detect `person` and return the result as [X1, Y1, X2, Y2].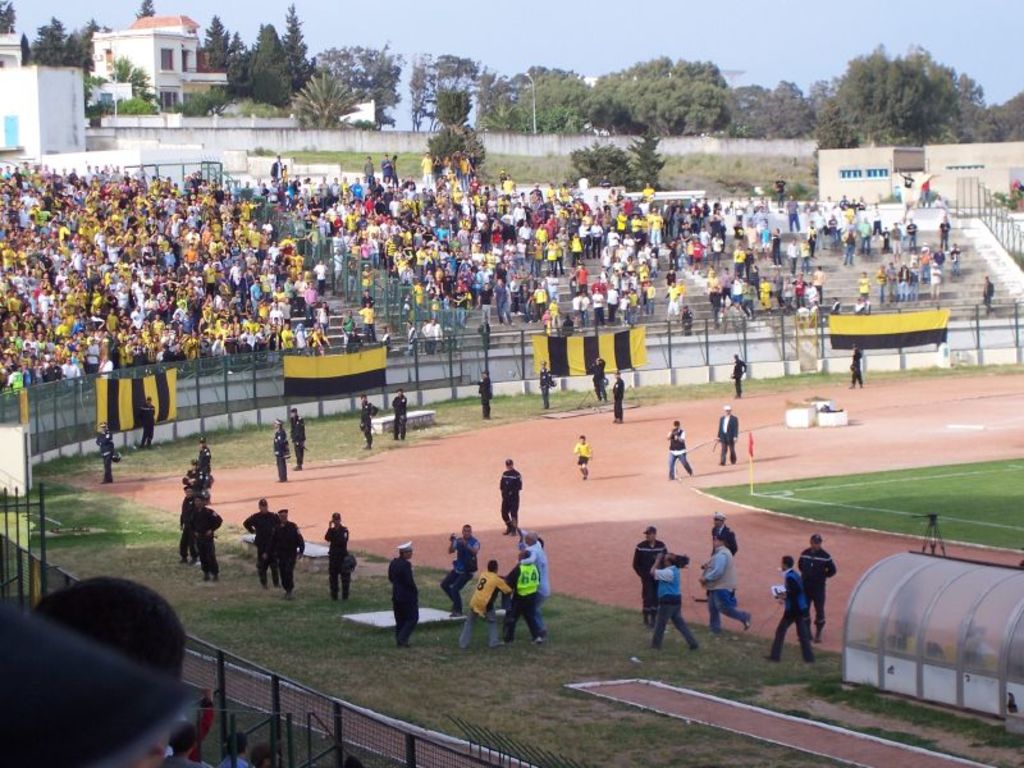
[244, 500, 274, 581].
